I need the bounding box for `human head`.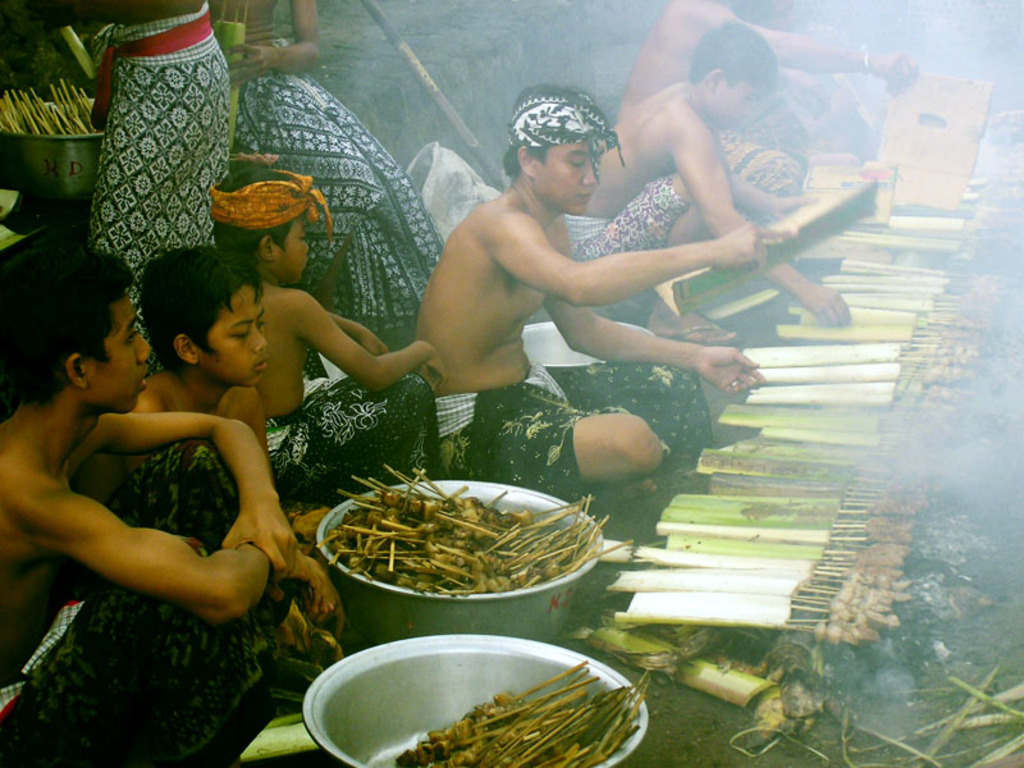
Here it is: crop(692, 18, 781, 133).
